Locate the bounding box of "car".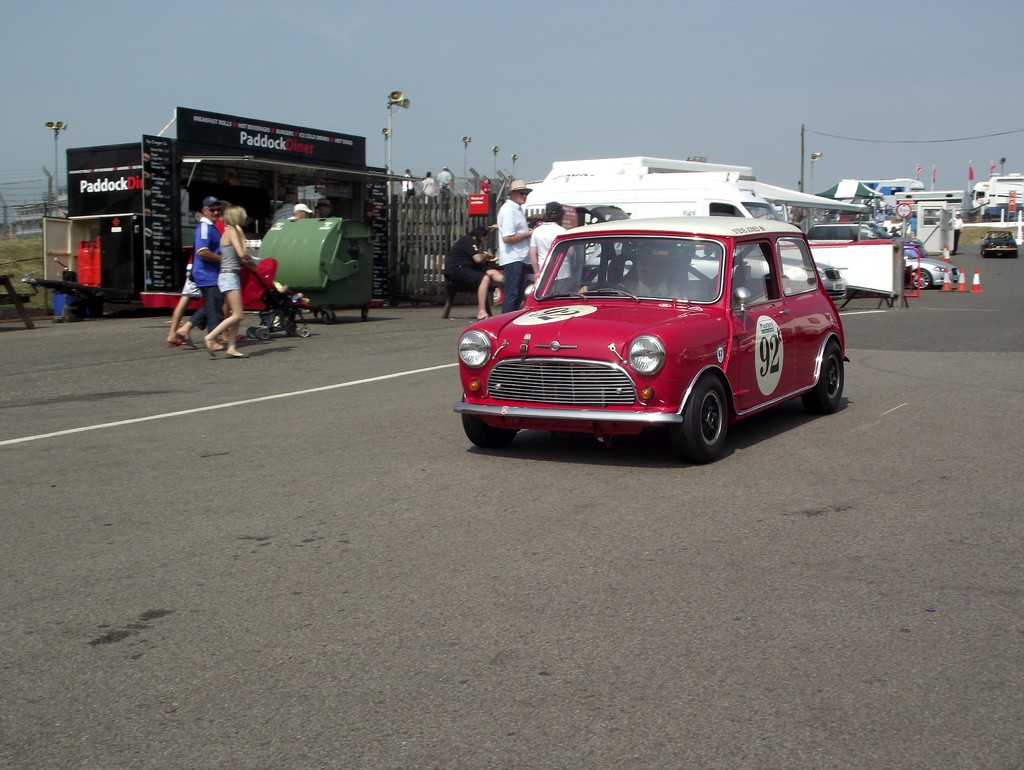
Bounding box: [586, 245, 847, 303].
